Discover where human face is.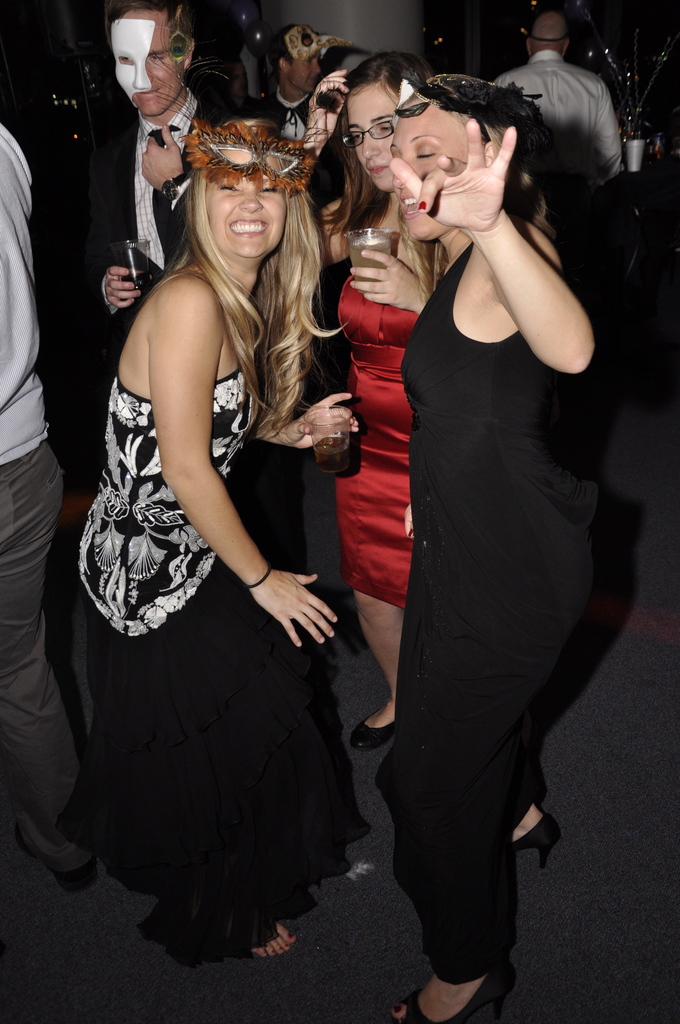
Discovered at (345, 82, 394, 176).
